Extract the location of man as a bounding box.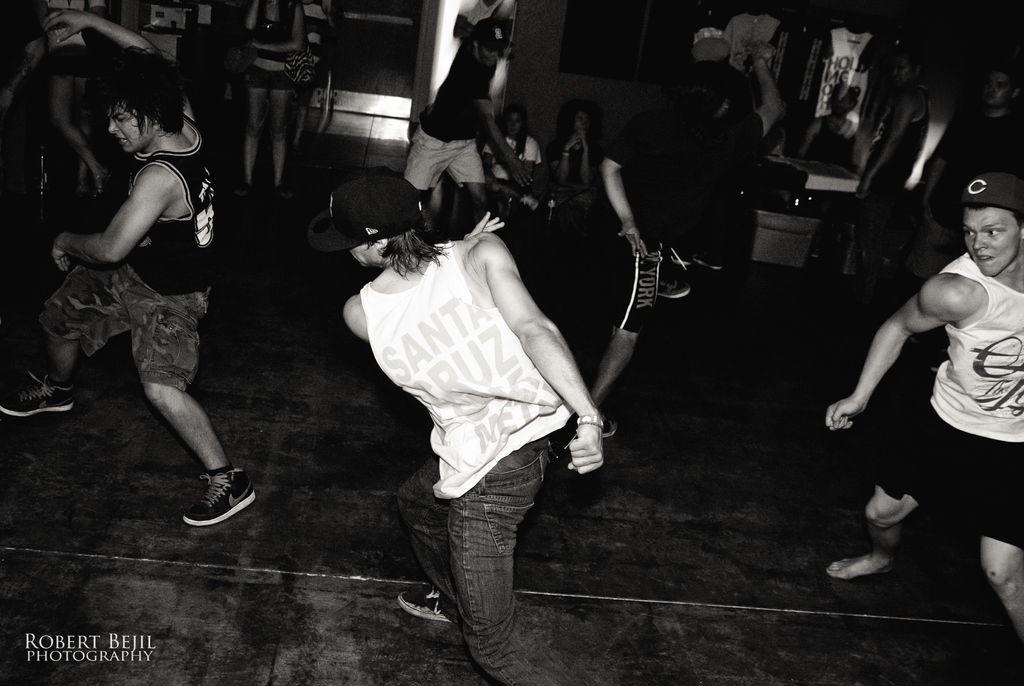
box=[474, 104, 548, 214].
